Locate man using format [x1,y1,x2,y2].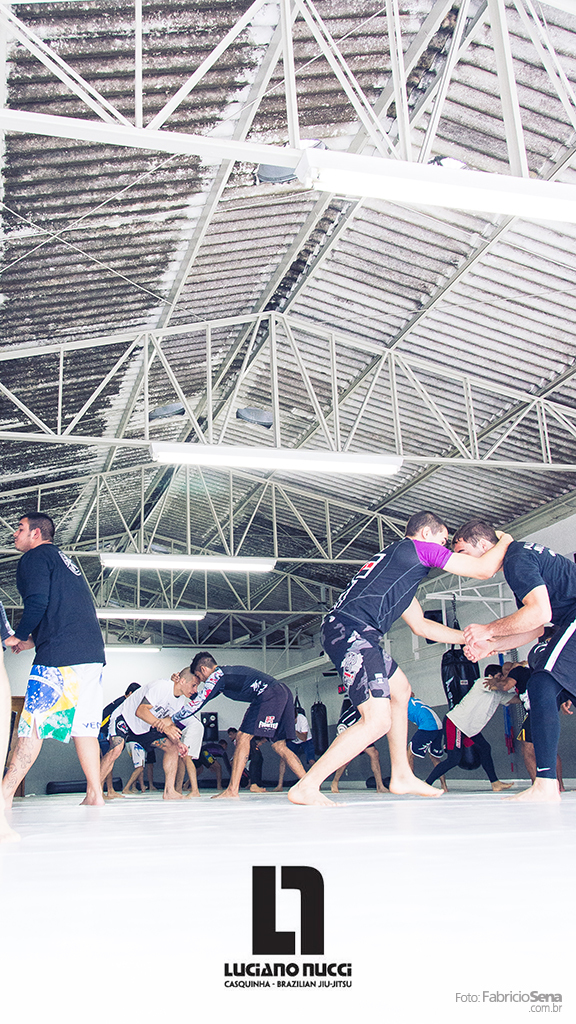
[155,652,306,796].
